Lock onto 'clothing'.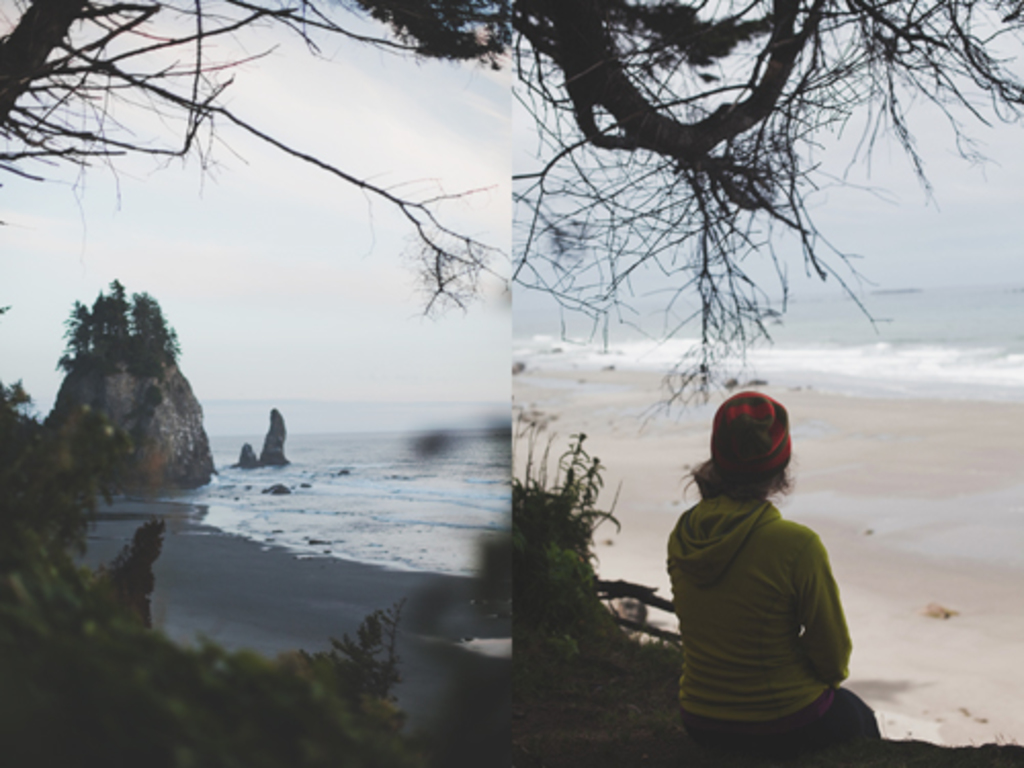
Locked: {"x1": 659, "y1": 430, "x2": 866, "y2": 741}.
